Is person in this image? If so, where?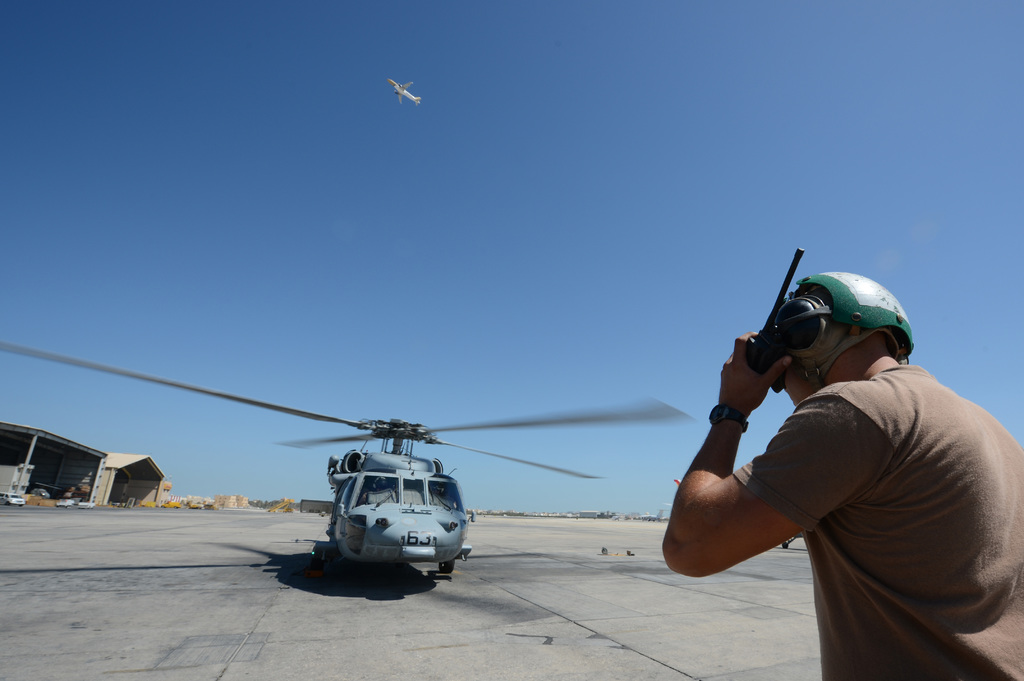
Yes, at 665,271,1023,680.
